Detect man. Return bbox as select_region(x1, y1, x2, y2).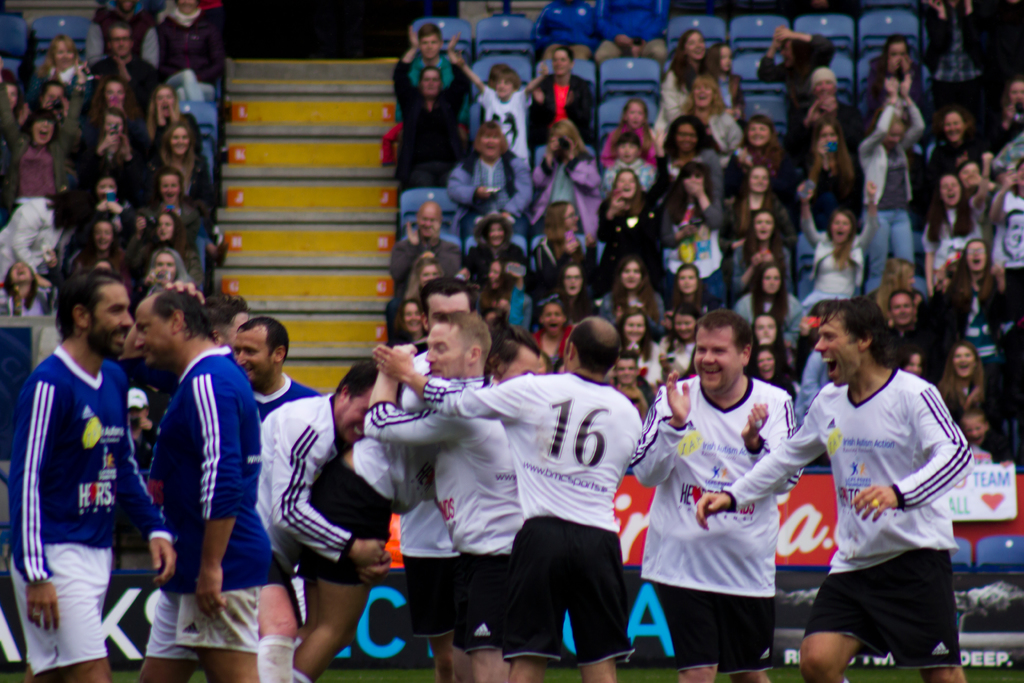
select_region(692, 297, 973, 682).
